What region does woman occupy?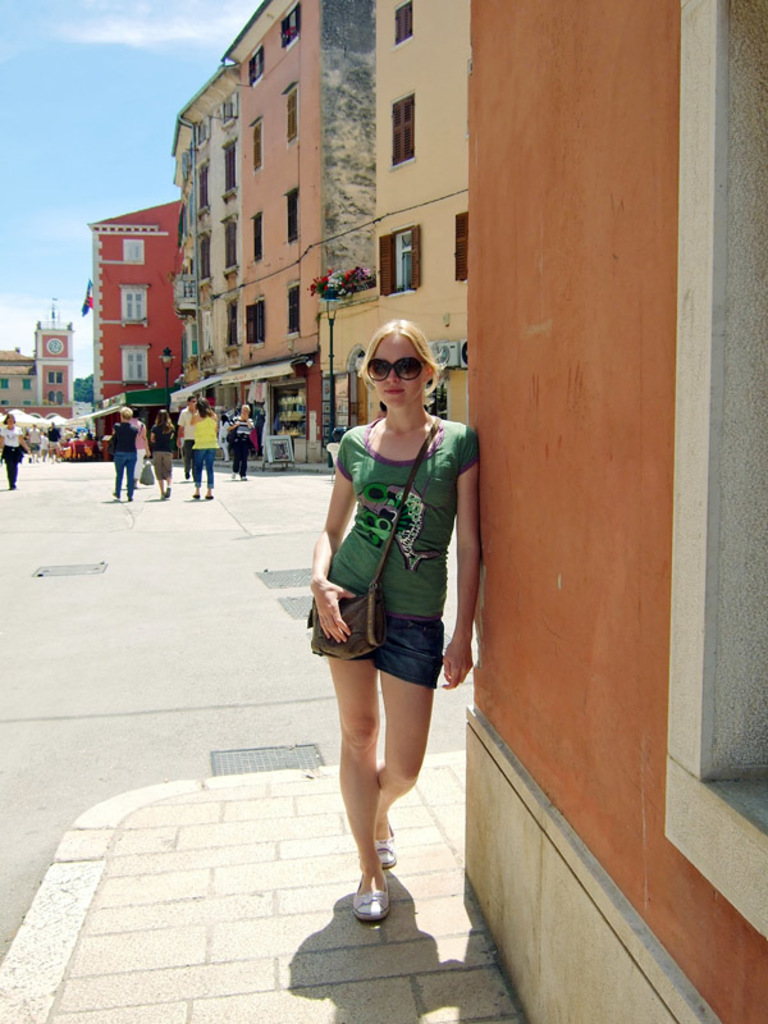
left=127, top=407, right=151, bottom=488.
